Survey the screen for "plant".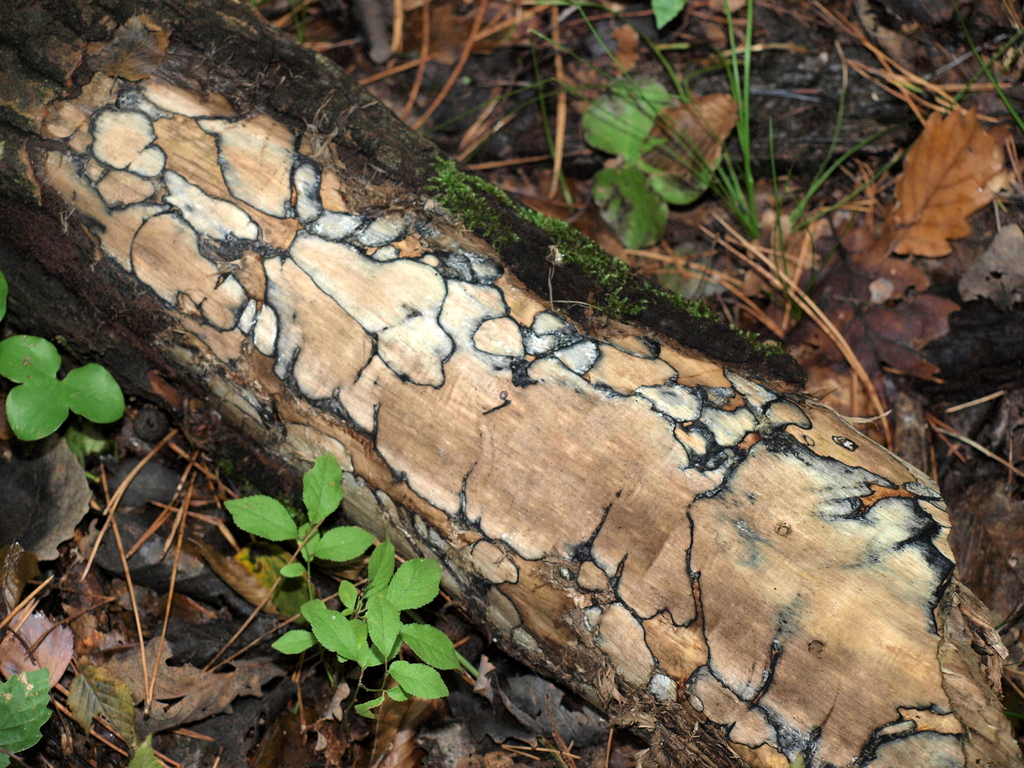
Survey found: [x1=0, y1=664, x2=56, y2=767].
